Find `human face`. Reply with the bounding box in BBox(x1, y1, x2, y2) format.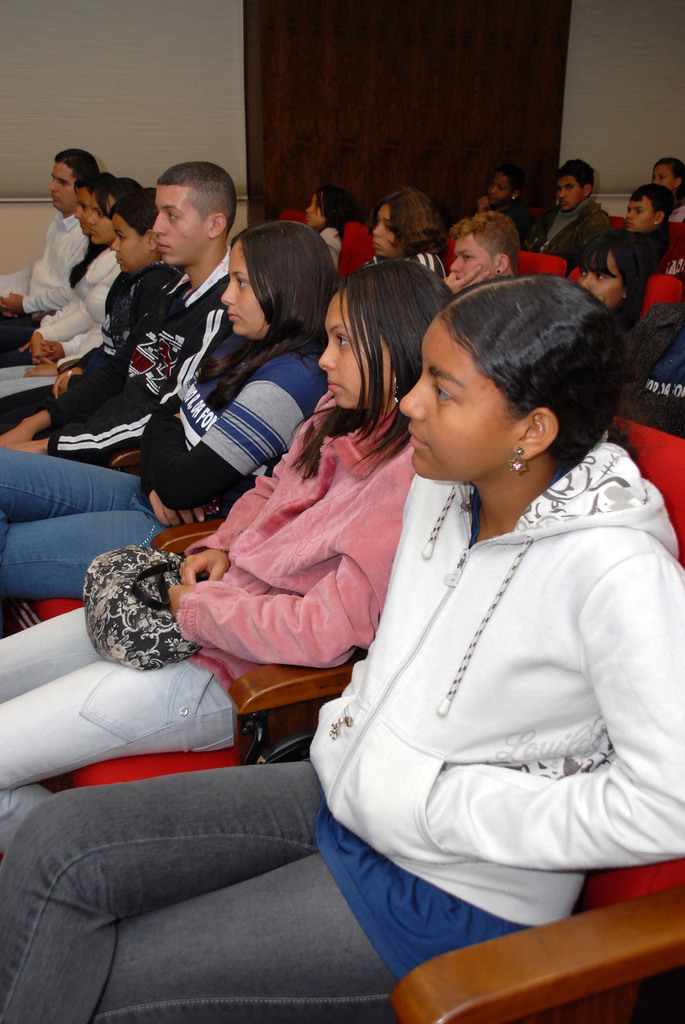
BBox(556, 172, 582, 211).
